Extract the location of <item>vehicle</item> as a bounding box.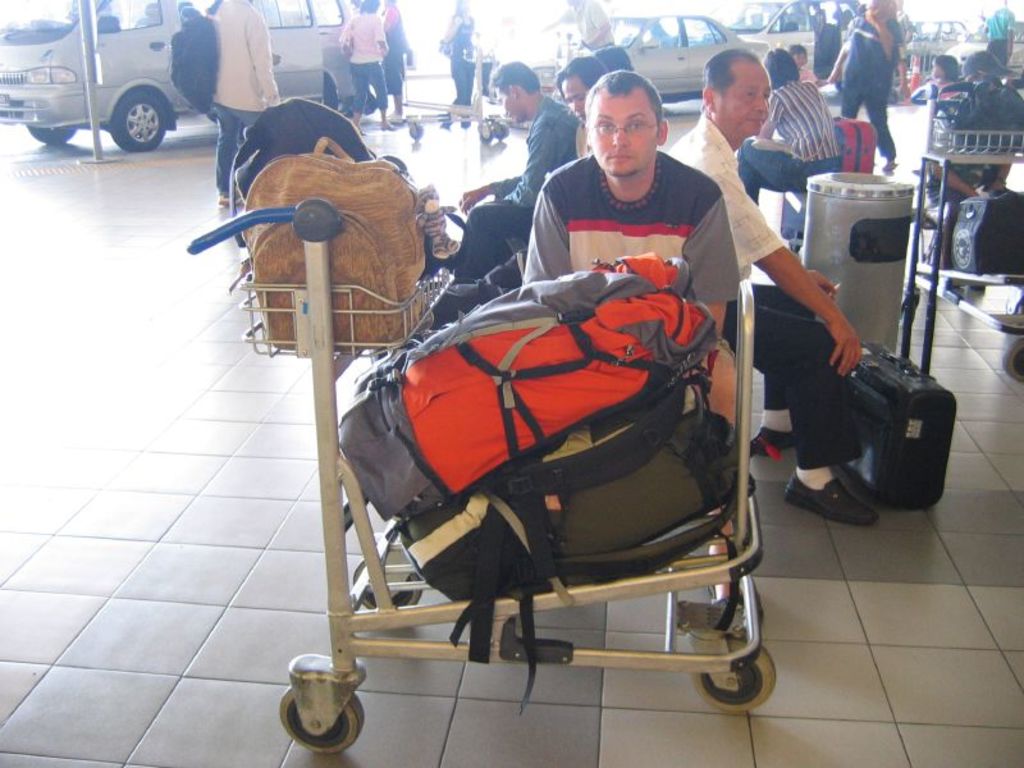
946, 15, 1023, 83.
